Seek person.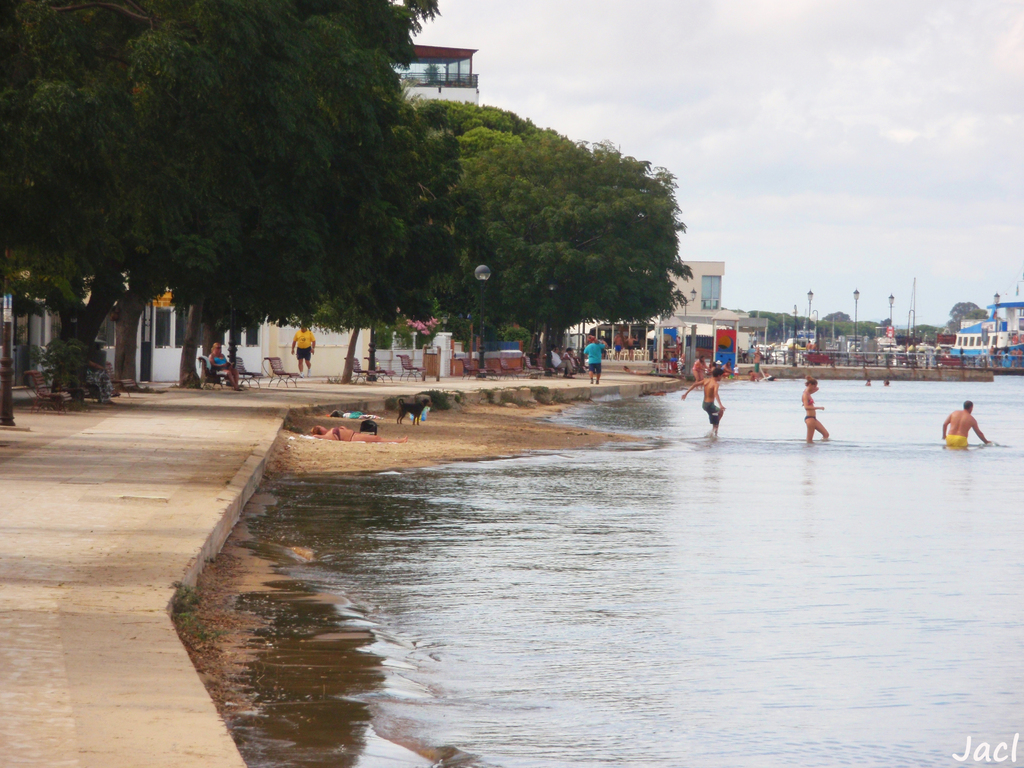
<bbox>748, 367, 758, 382</bbox>.
